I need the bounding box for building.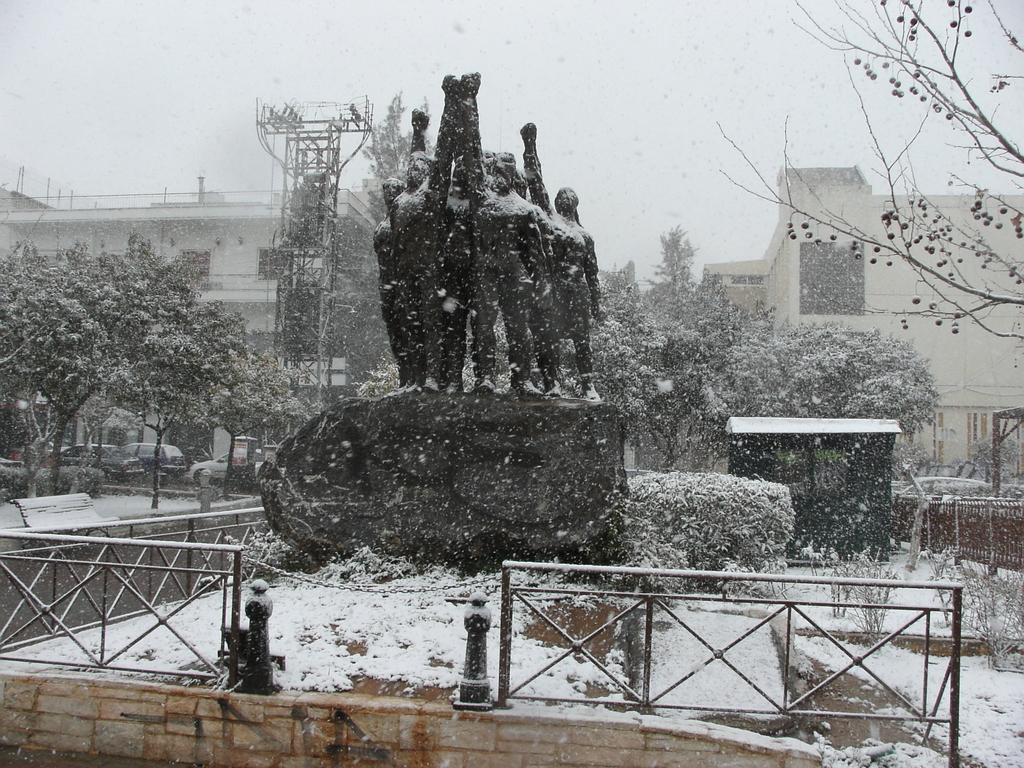
Here it is: crop(0, 94, 381, 461).
